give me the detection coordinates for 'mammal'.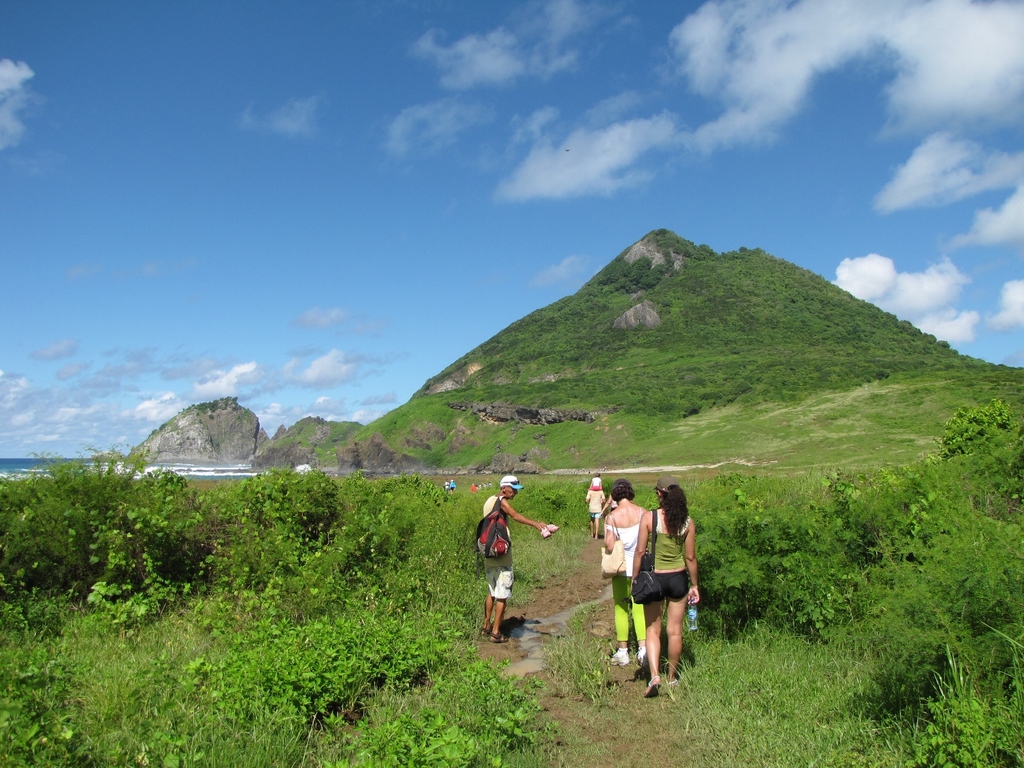
(450, 481, 456, 492).
